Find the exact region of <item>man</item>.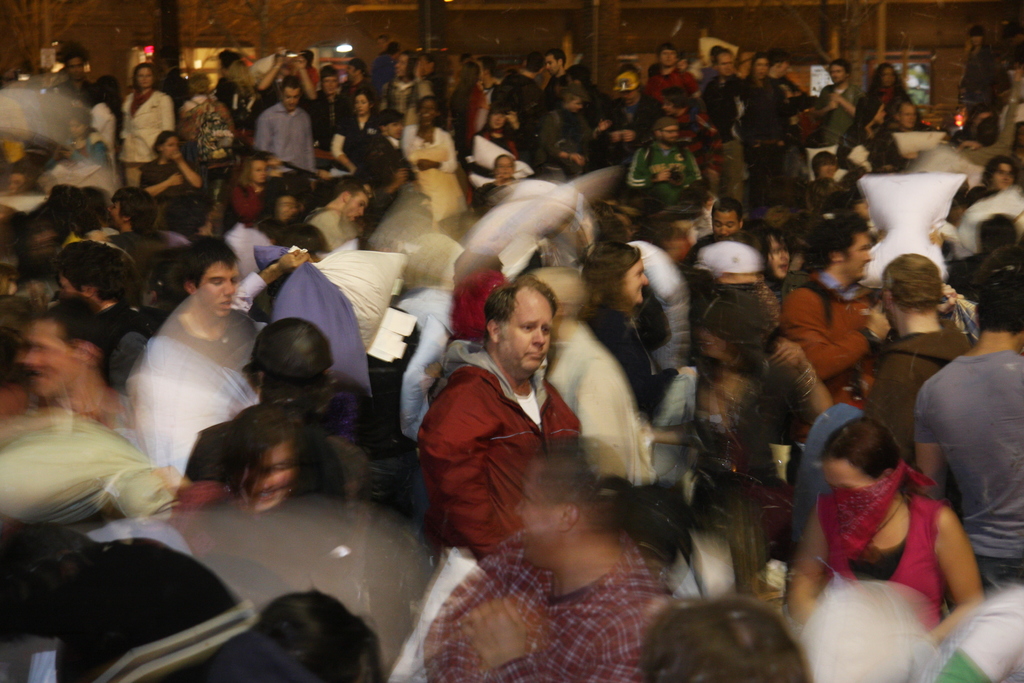
Exact region: Rect(646, 44, 705, 111).
